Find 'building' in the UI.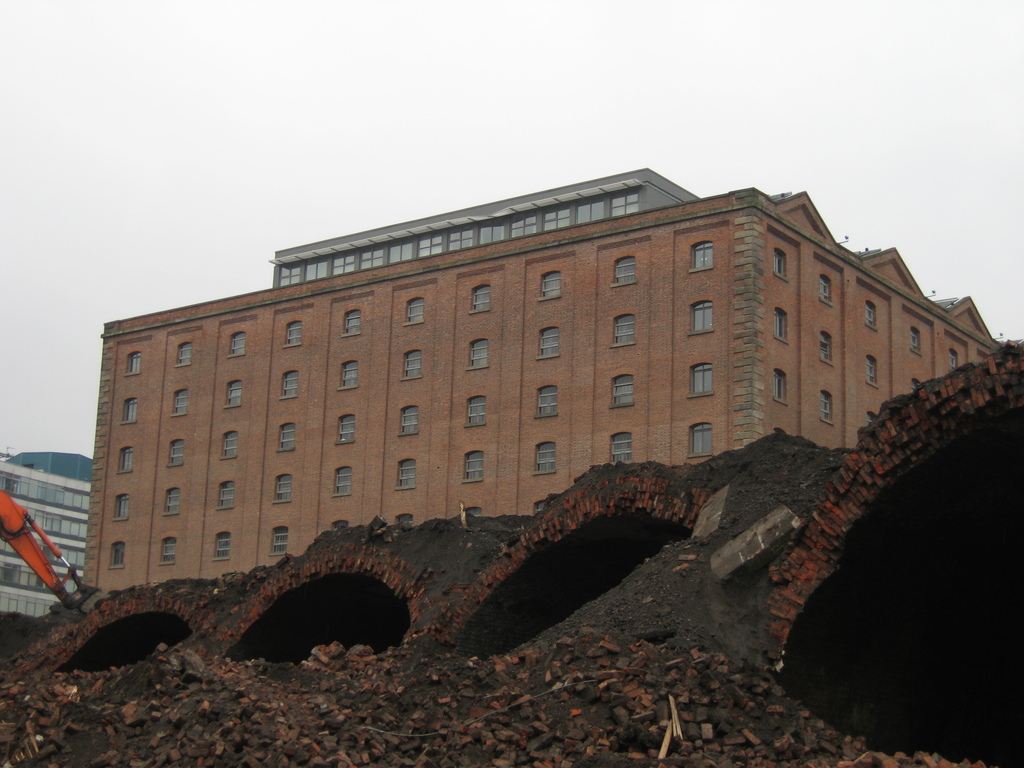
UI element at <box>0,447,96,625</box>.
